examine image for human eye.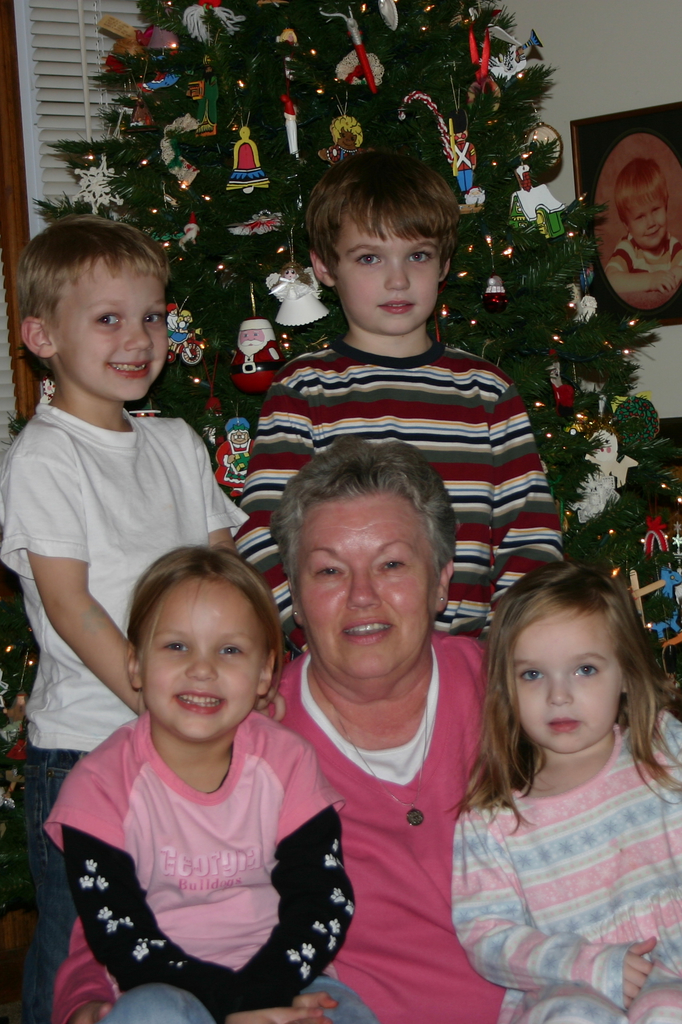
Examination result: 219/635/252/666.
